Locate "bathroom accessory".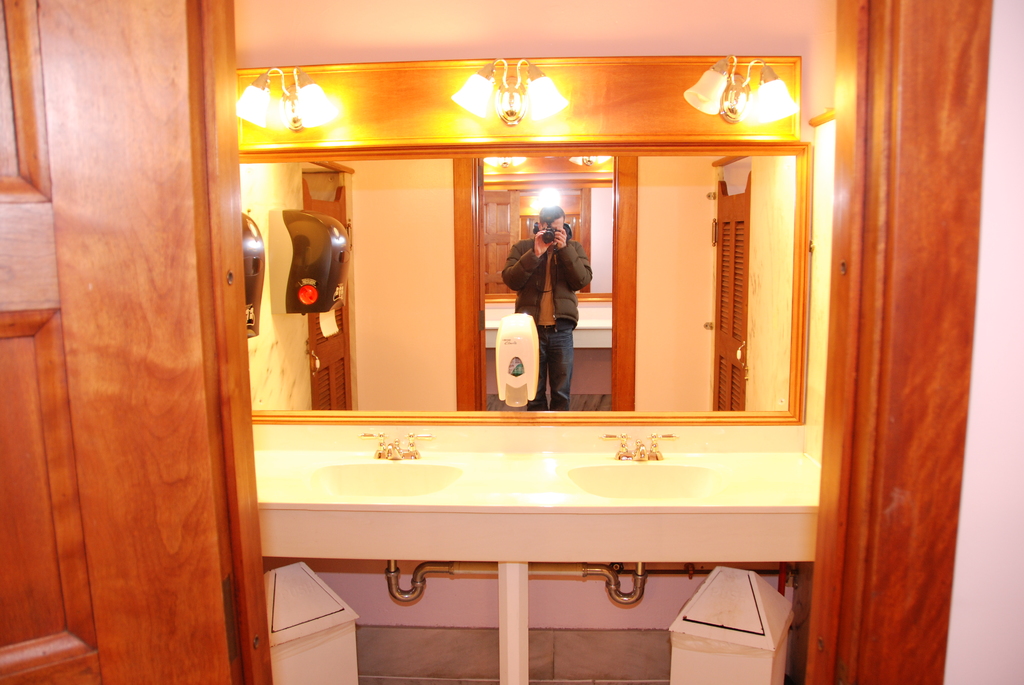
Bounding box: locate(240, 201, 269, 354).
